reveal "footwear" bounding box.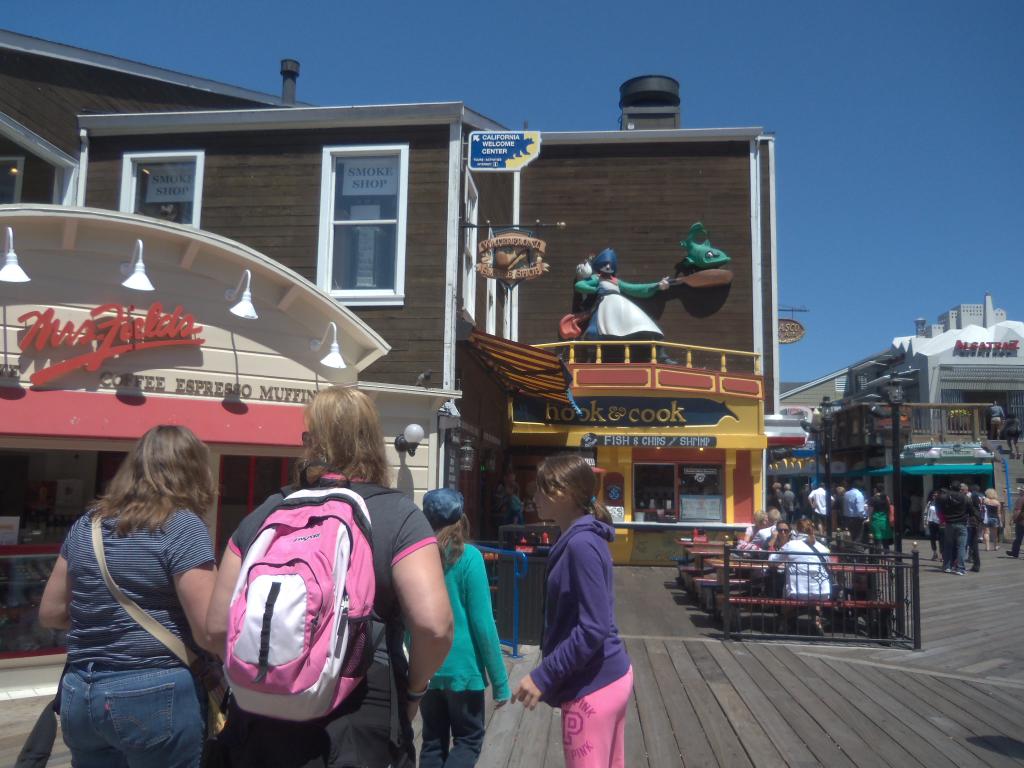
Revealed: 1005/553/1017/561.
